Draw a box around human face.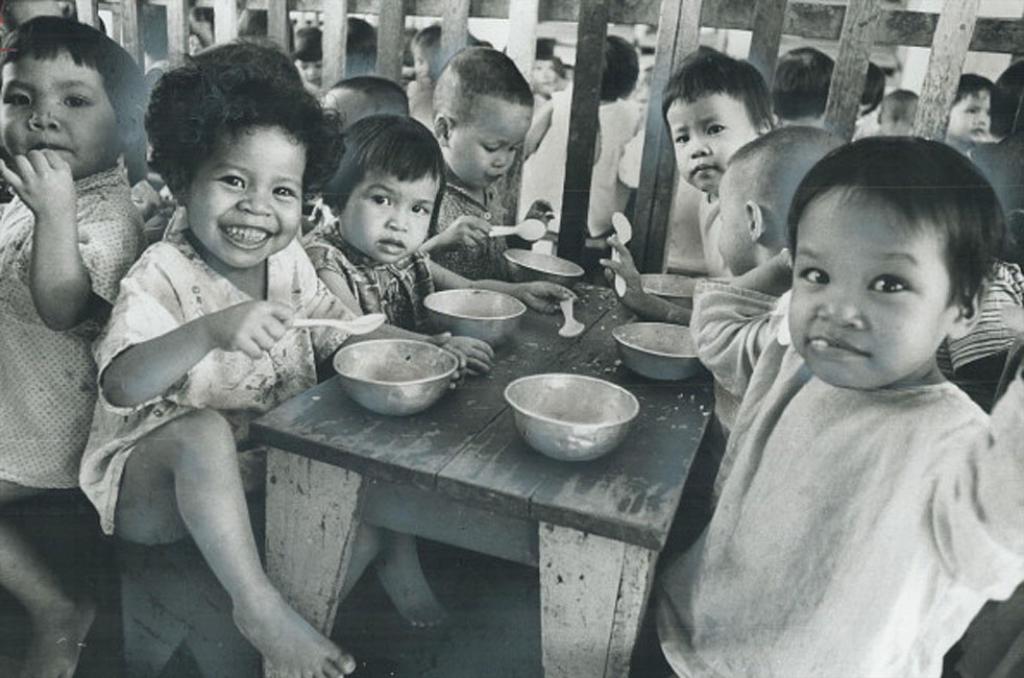
[x1=662, y1=99, x2=753, y2=190].
